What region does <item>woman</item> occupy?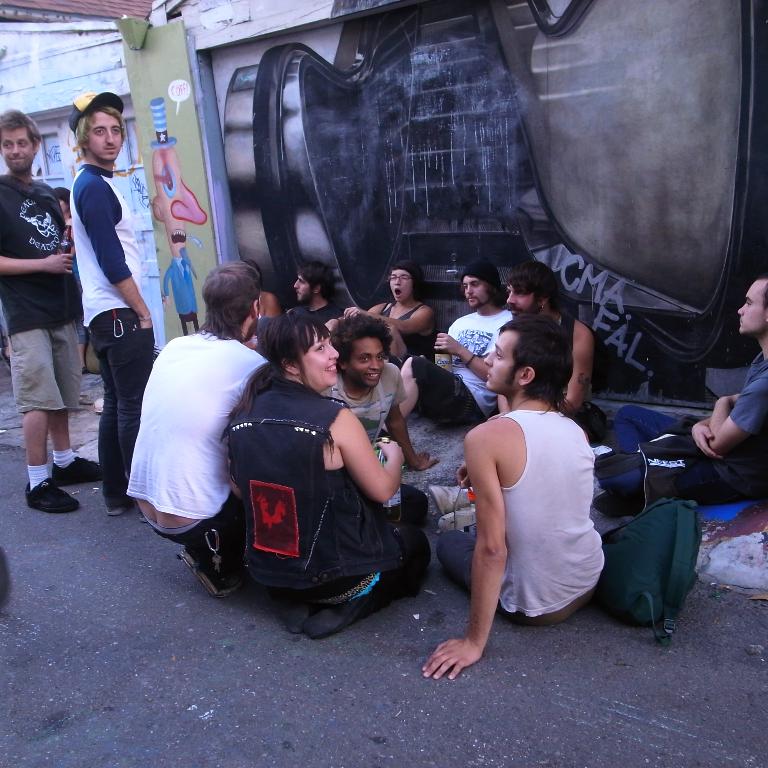
x1=226 y1=284 x2=442 y2=653.
